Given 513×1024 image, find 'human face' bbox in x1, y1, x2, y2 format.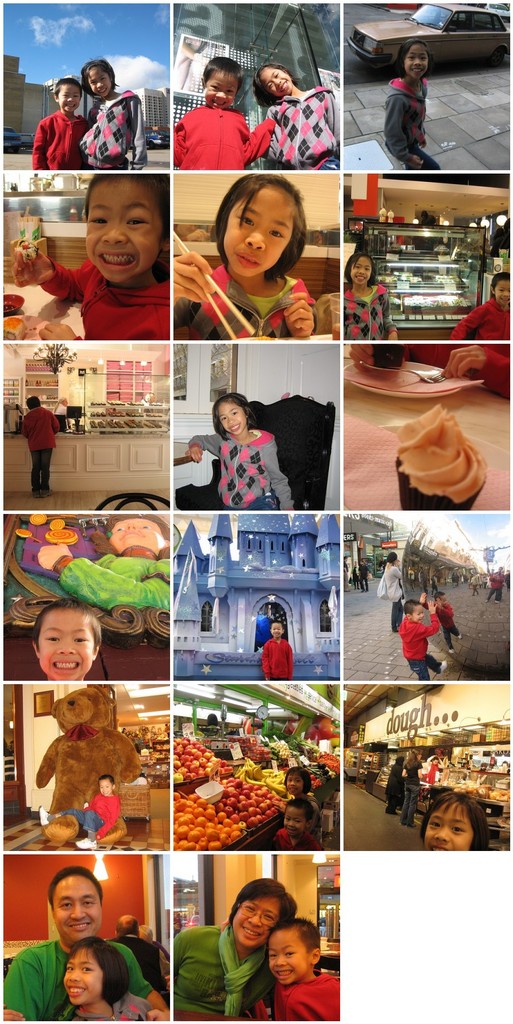
263, 65, 294, 100.
